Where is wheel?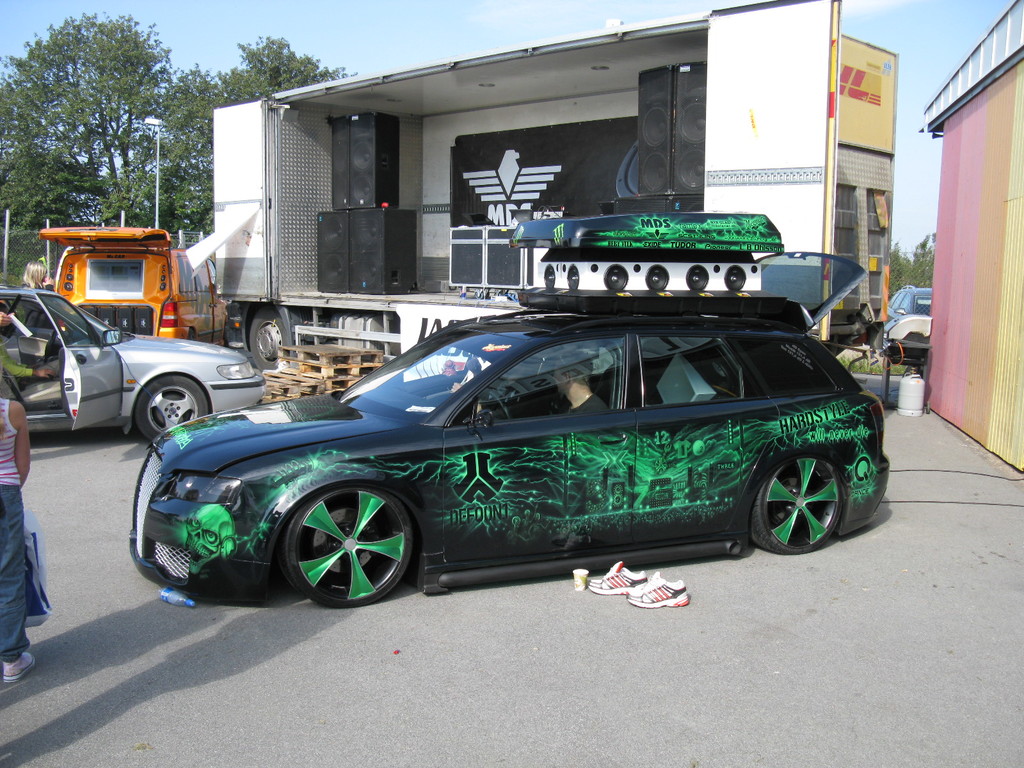
(133, 372, 216, 443).
